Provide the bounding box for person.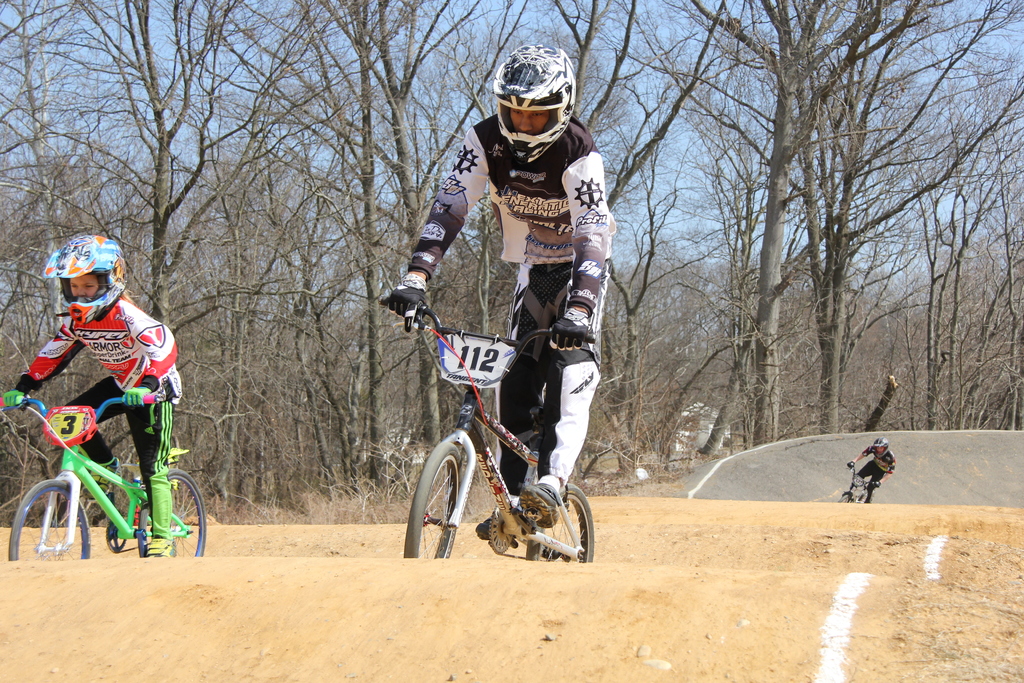
left=381, top=42, right=618, bottom=546.
